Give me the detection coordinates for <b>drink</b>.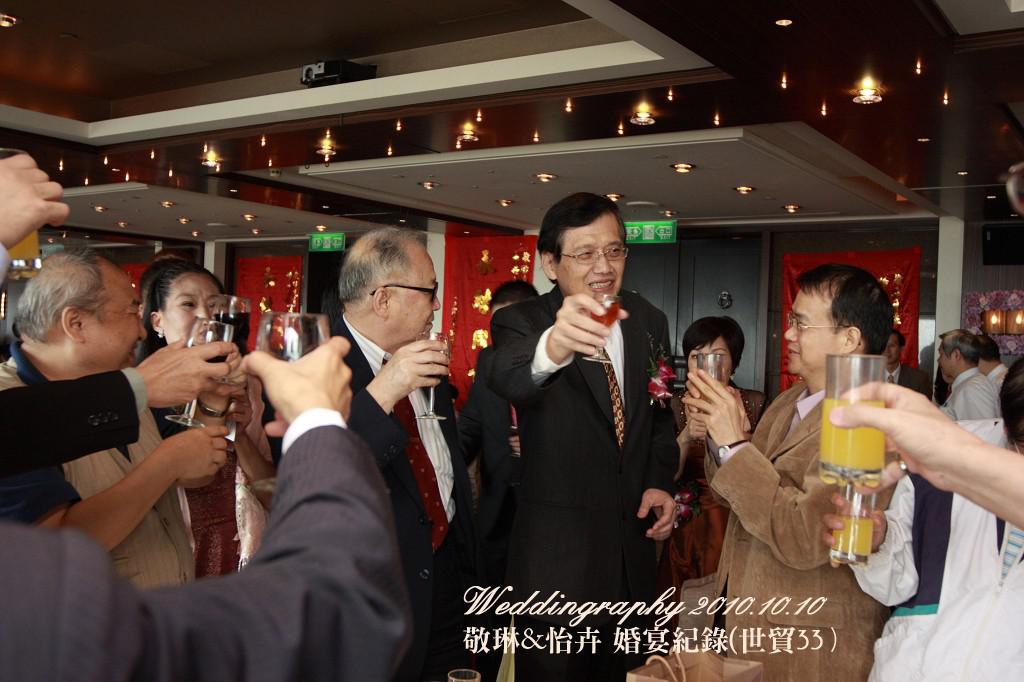
box=[211, 312, 249, 358].
